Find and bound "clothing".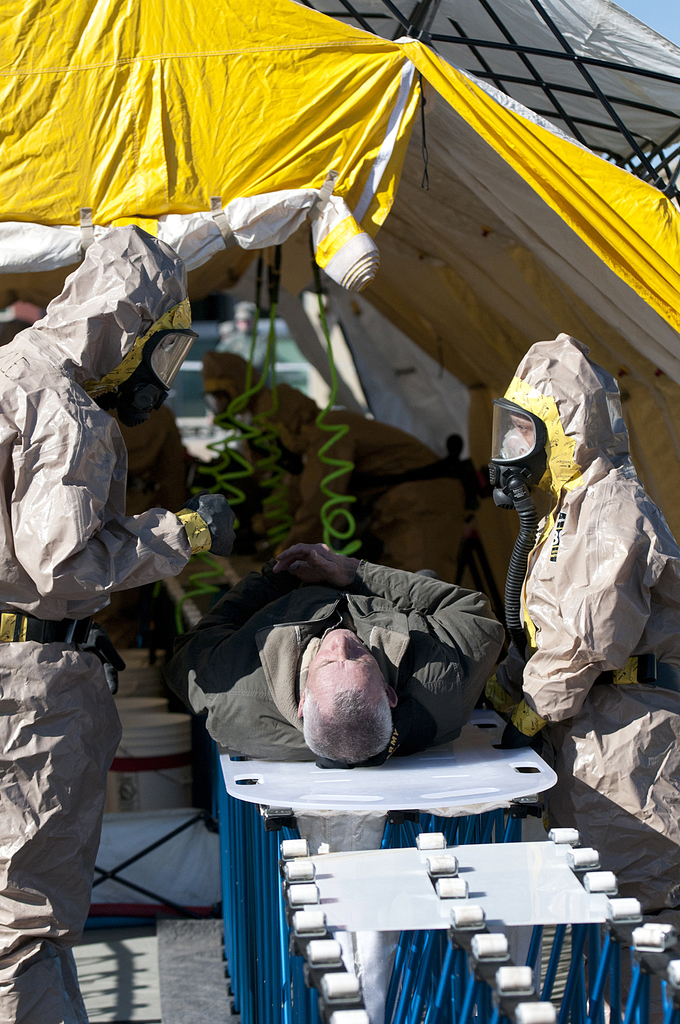
Bound: bbox=[0, 218, 206, 1023].
